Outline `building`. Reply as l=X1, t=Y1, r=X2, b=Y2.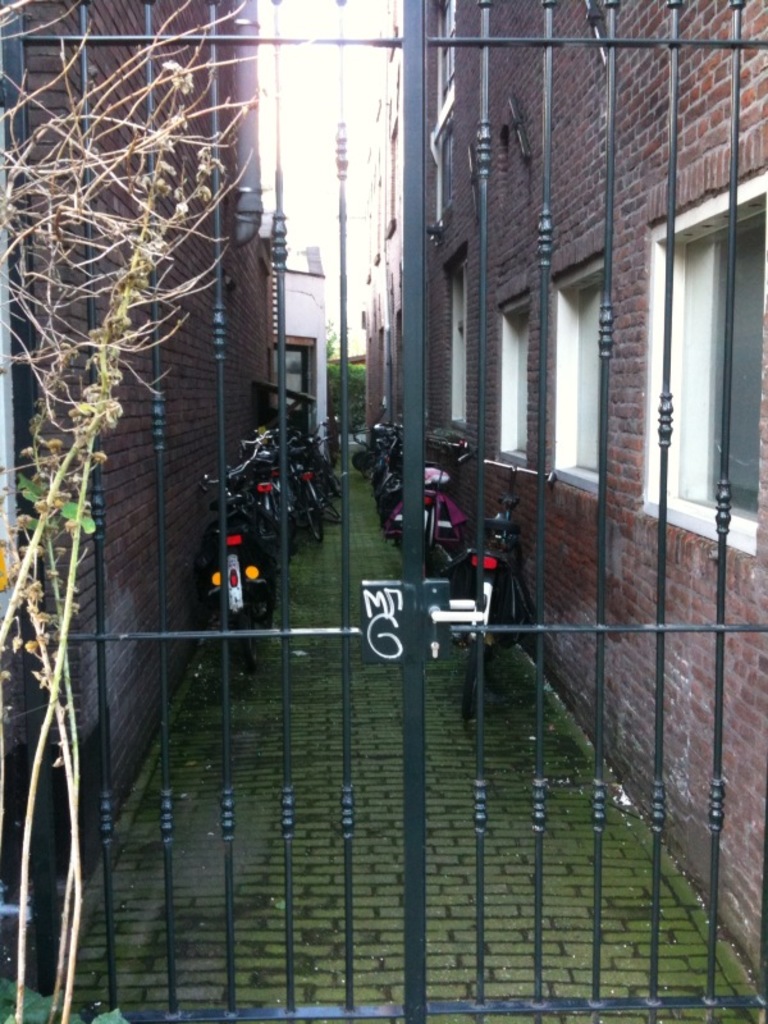
l=356, t=0, r=767, b=1018.
